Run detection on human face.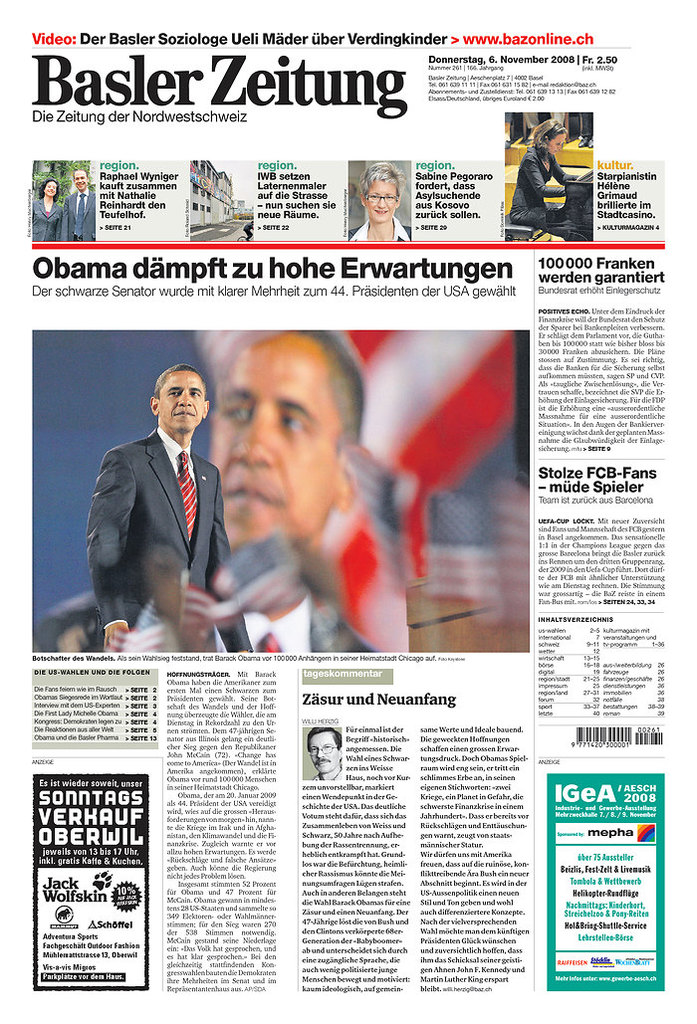
Result: 158/371/206/437.
